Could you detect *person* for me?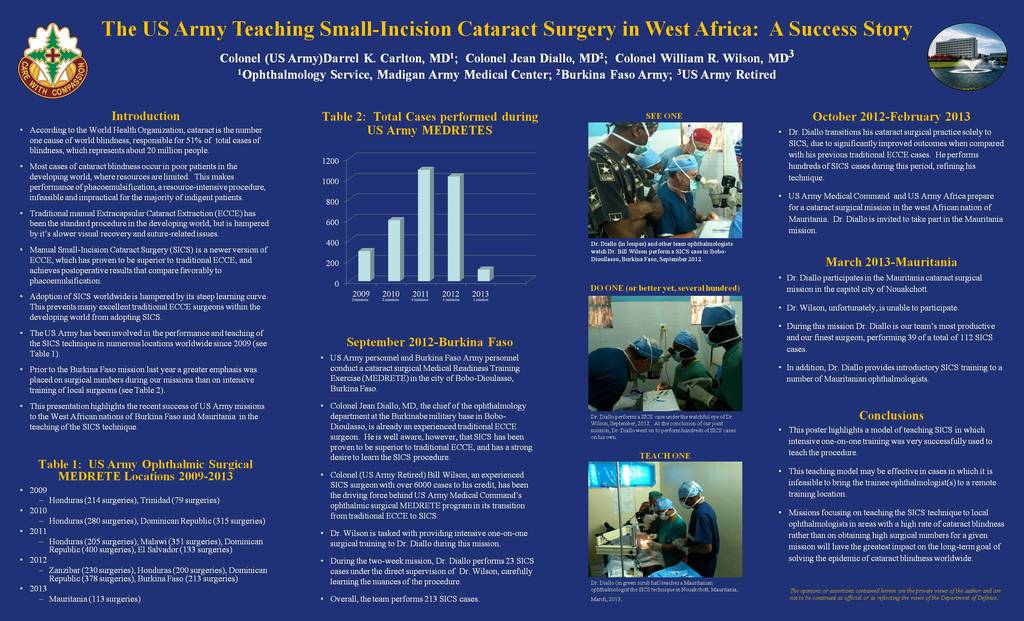
Detection result: crop(672, 484, 726, 584).
